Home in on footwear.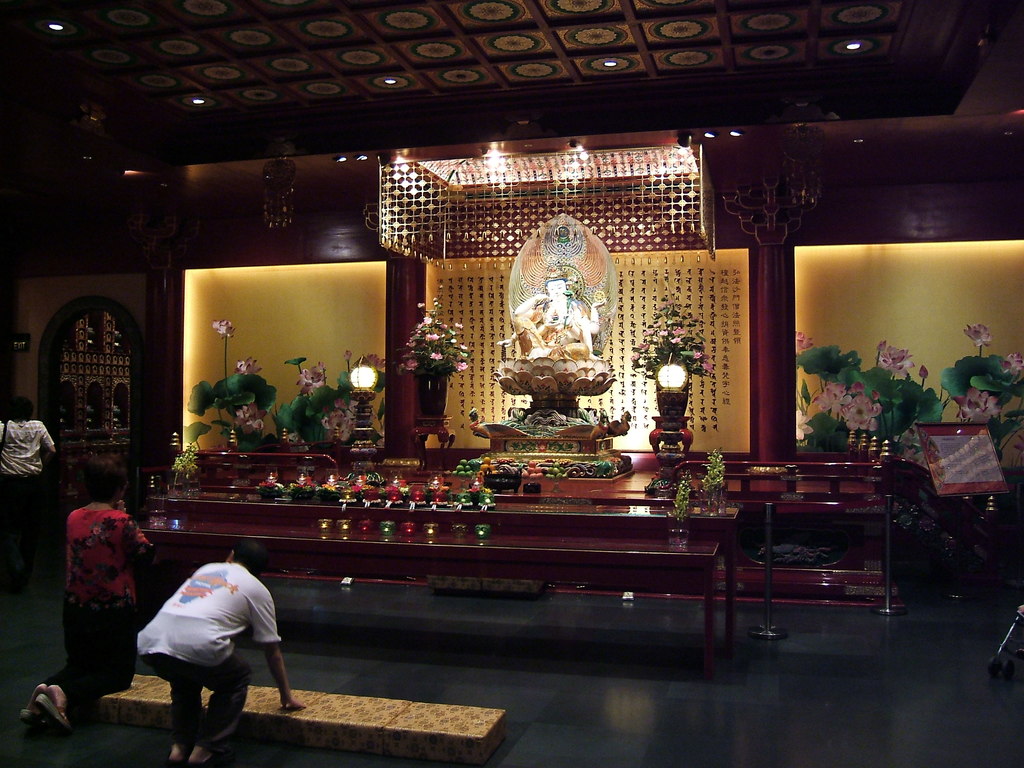
Homed in at l=35, t=692, r=70, b=735.
